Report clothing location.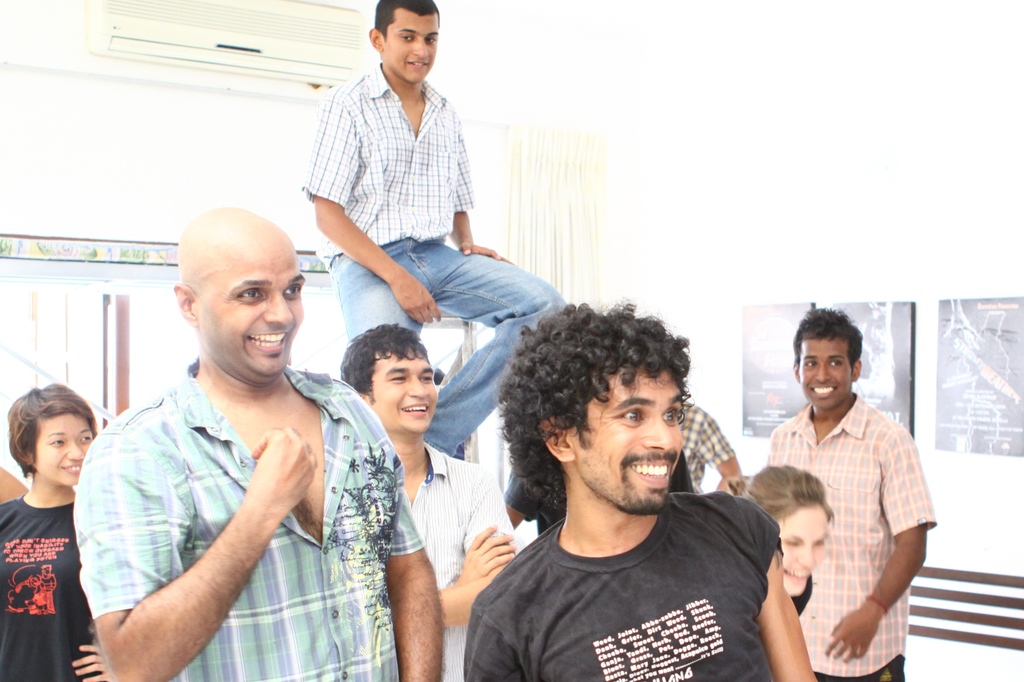
Report: 403/440/516/681.
